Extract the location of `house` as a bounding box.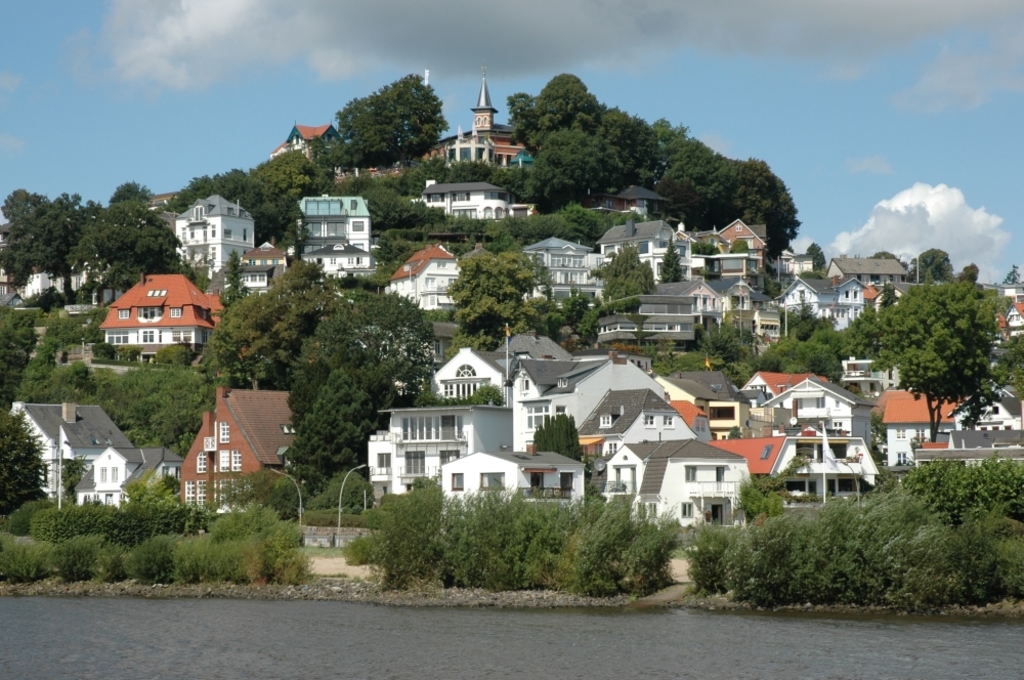
region(269, 123, 349, 158).
